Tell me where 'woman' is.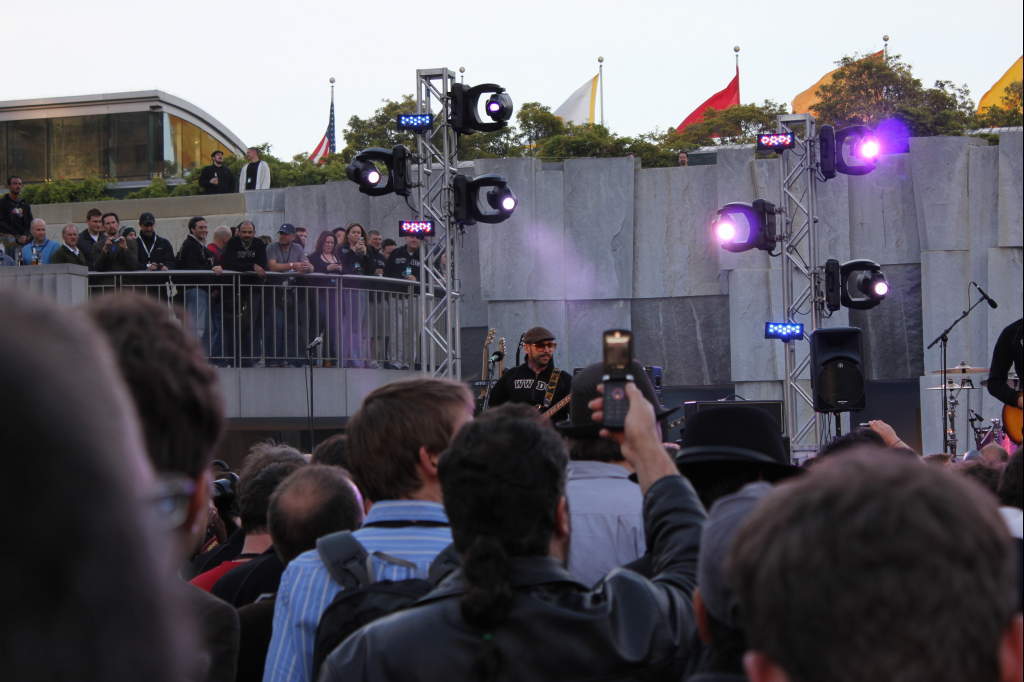
'woman' is at BBox(342, 223, 376, 357).
